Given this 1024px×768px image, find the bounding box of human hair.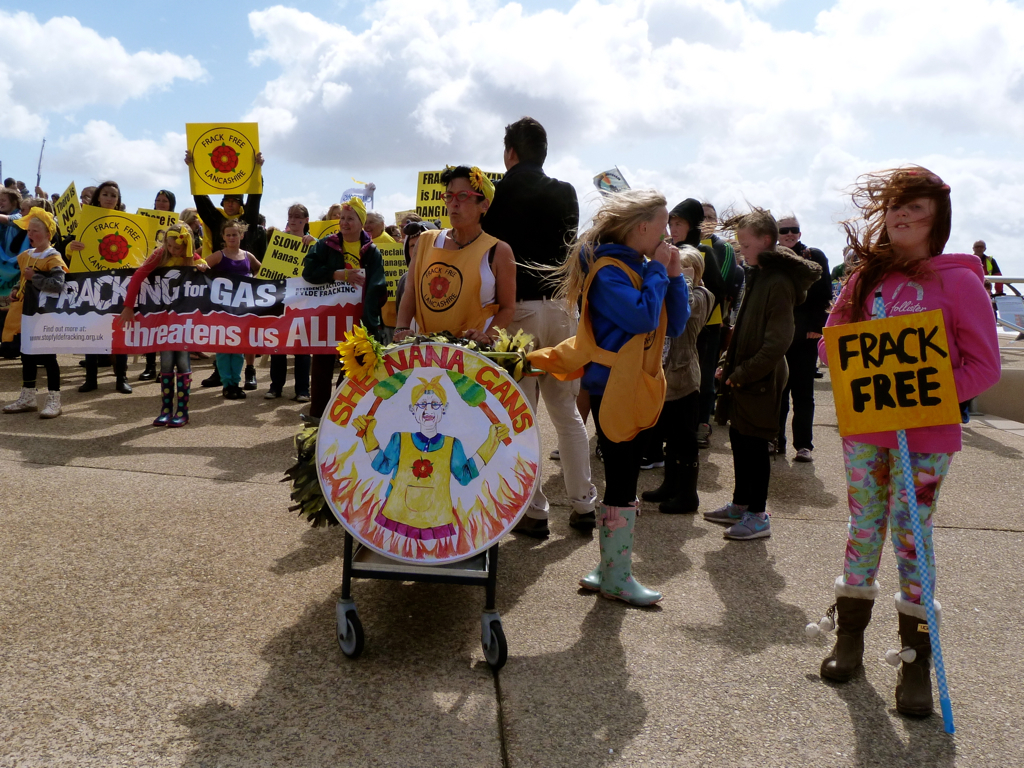
bbox(132, 222, 201, 272).
